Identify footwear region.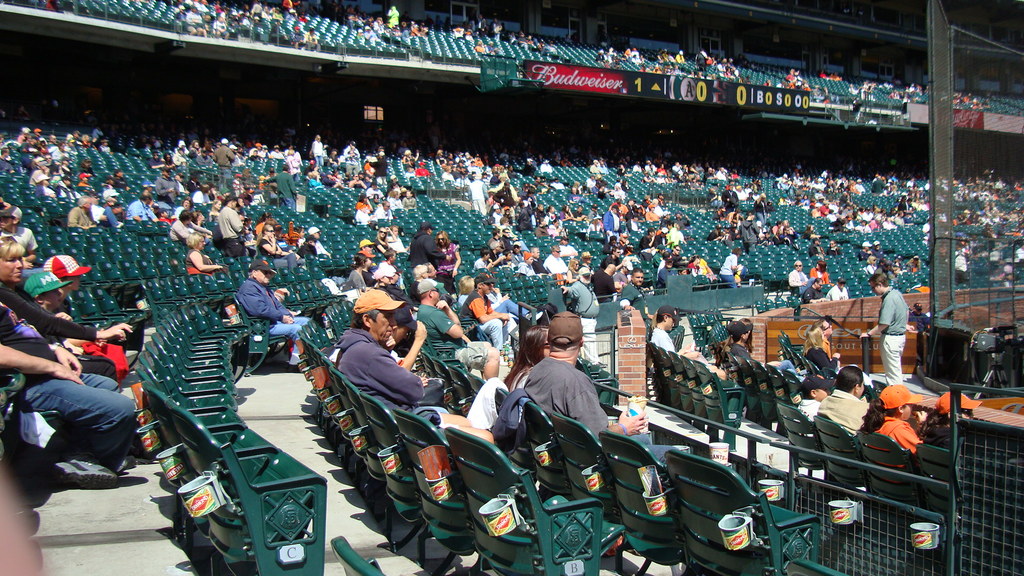
Region: 38, 453, 120, 490.
